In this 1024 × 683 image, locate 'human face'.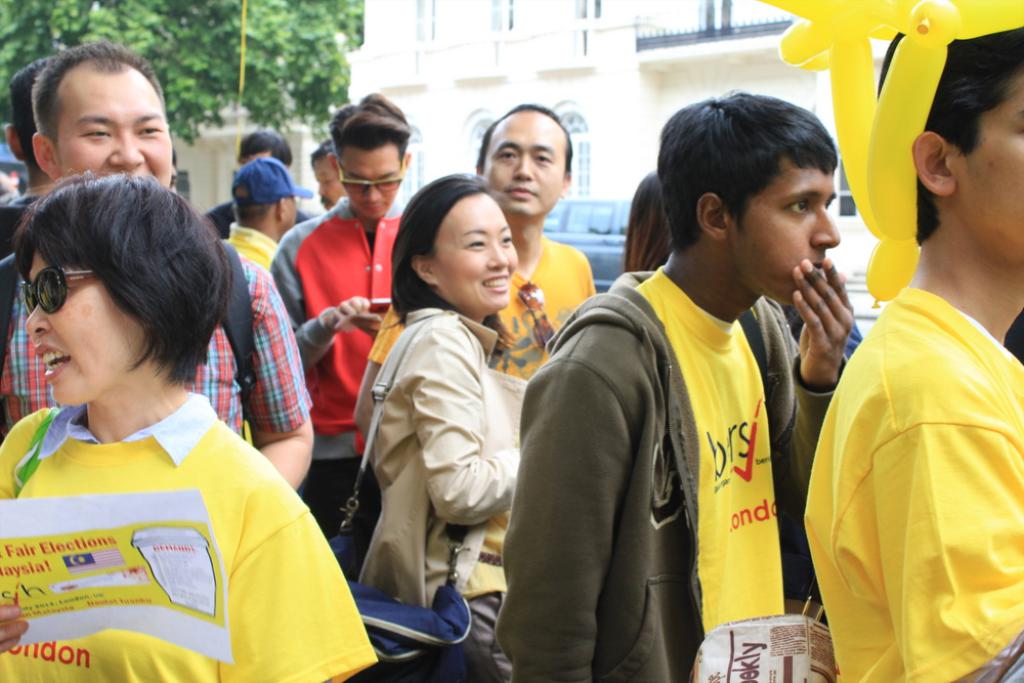
Bounding box: <box>49,59,169,194</box>.
